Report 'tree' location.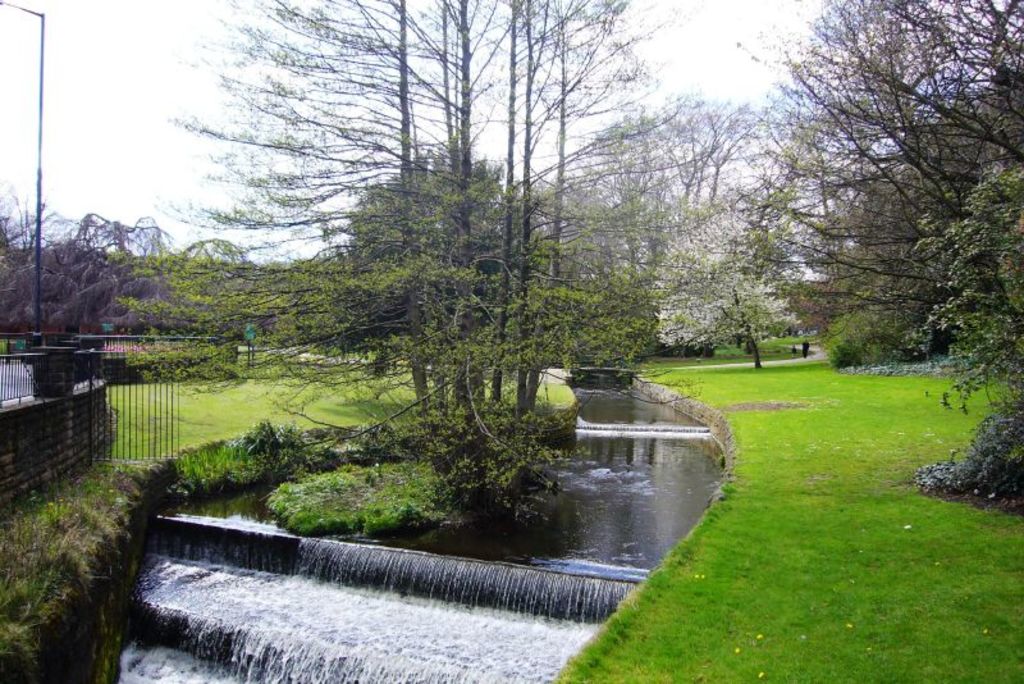
Report: 739:0:1023:505.
